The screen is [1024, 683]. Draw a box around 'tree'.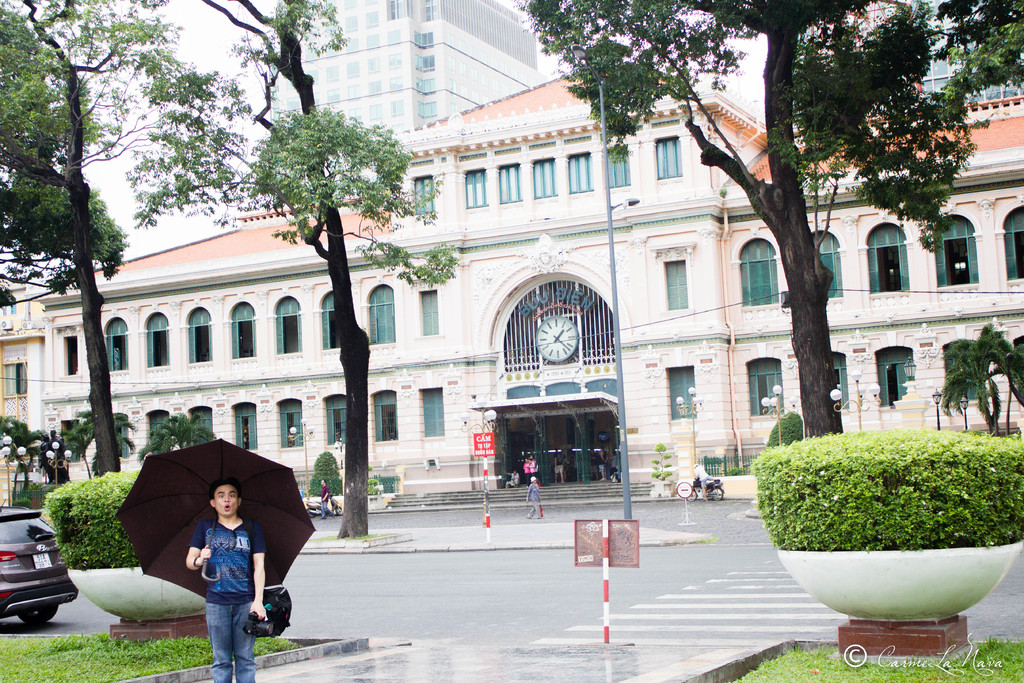
BBox(511, 0, 1023, 441).
